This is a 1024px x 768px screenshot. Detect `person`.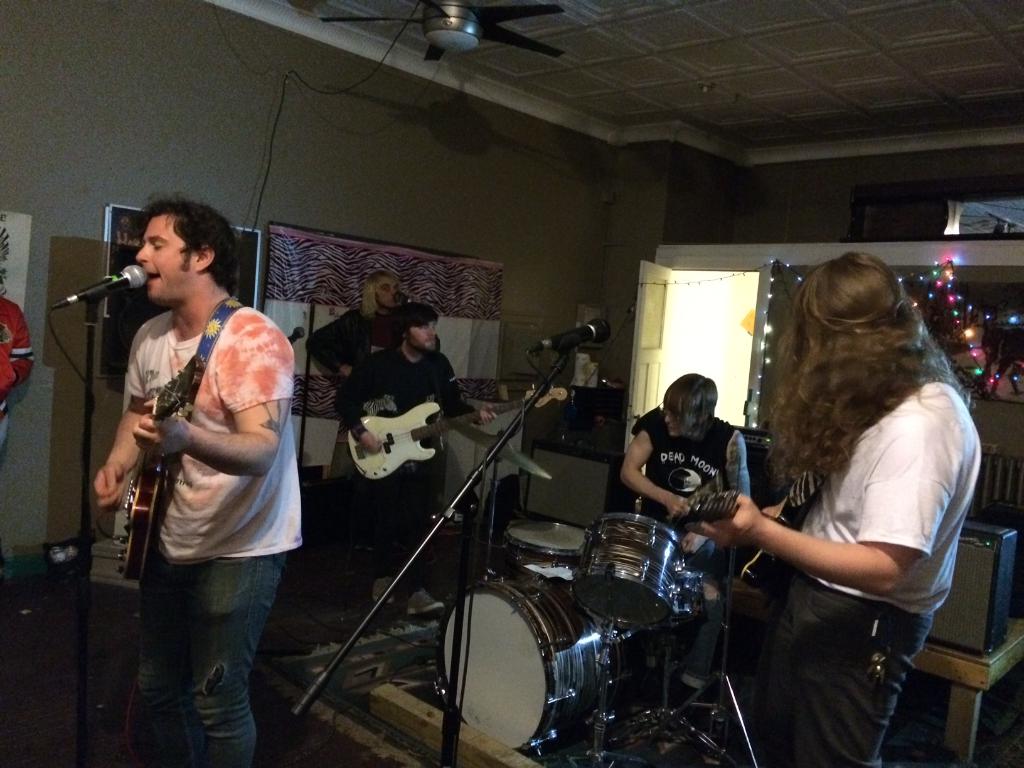
300 265 450 397.
